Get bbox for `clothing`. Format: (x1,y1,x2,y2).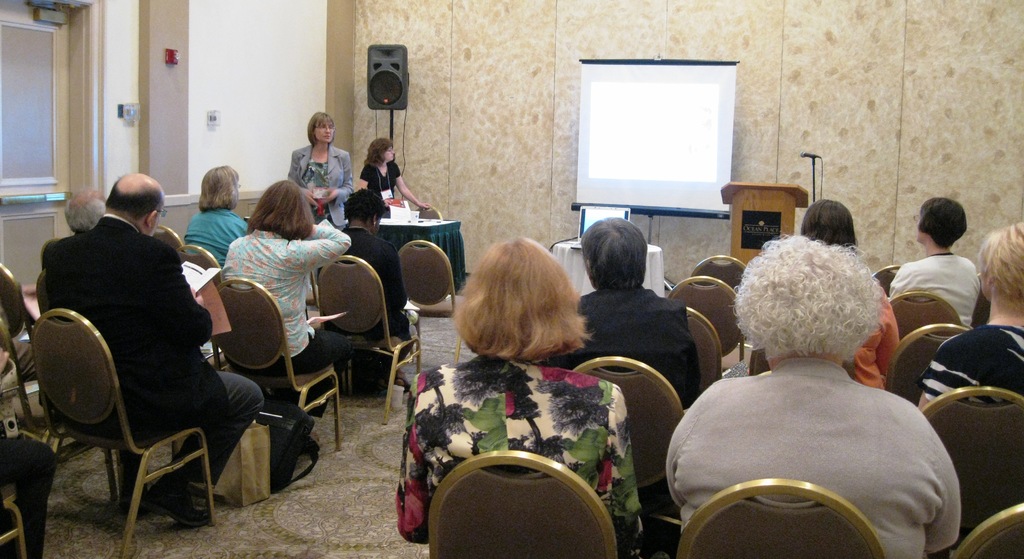
(356,155,398,206).
